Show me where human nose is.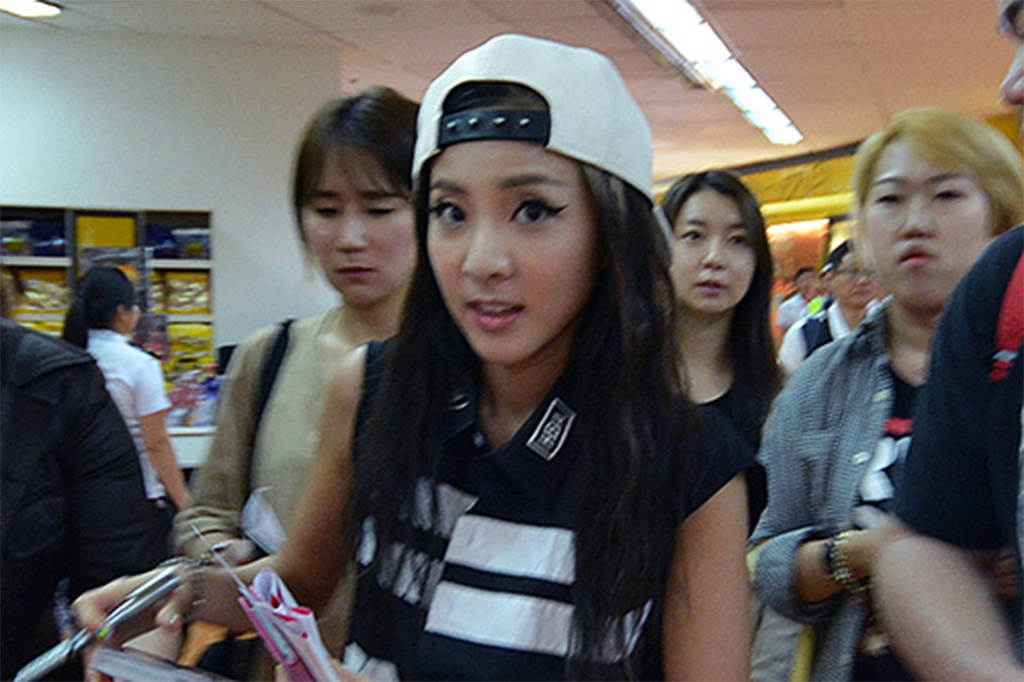
human nose is at (x1=332, y1=212, x2=367, y2=250).
